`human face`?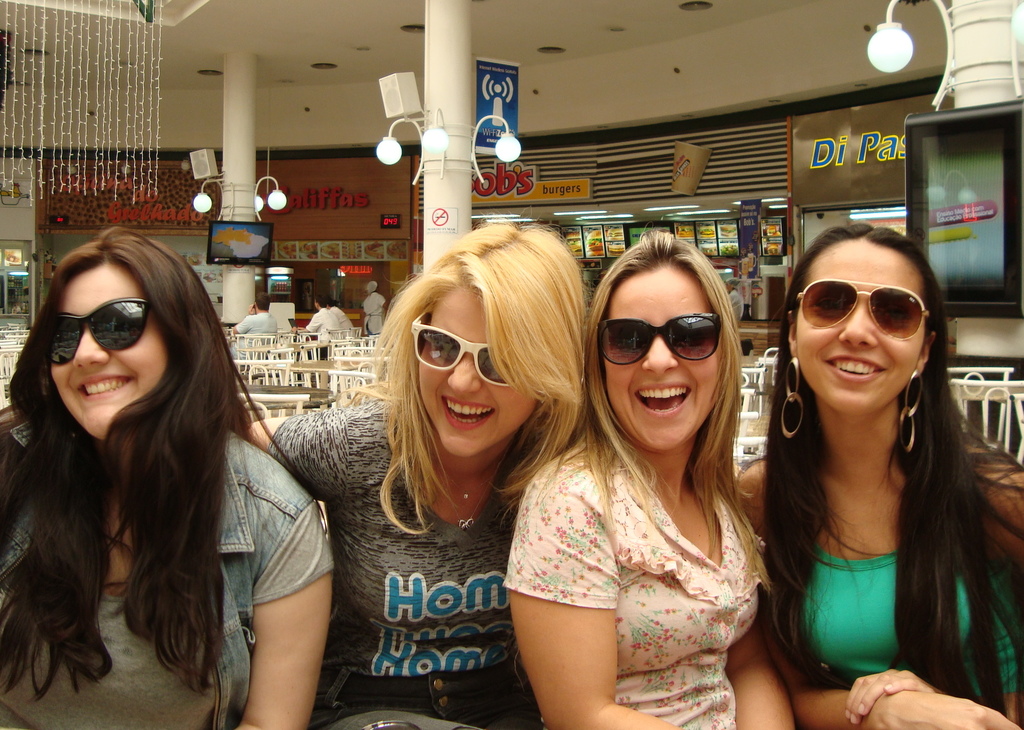
detection(413, 286, 541, 458)
